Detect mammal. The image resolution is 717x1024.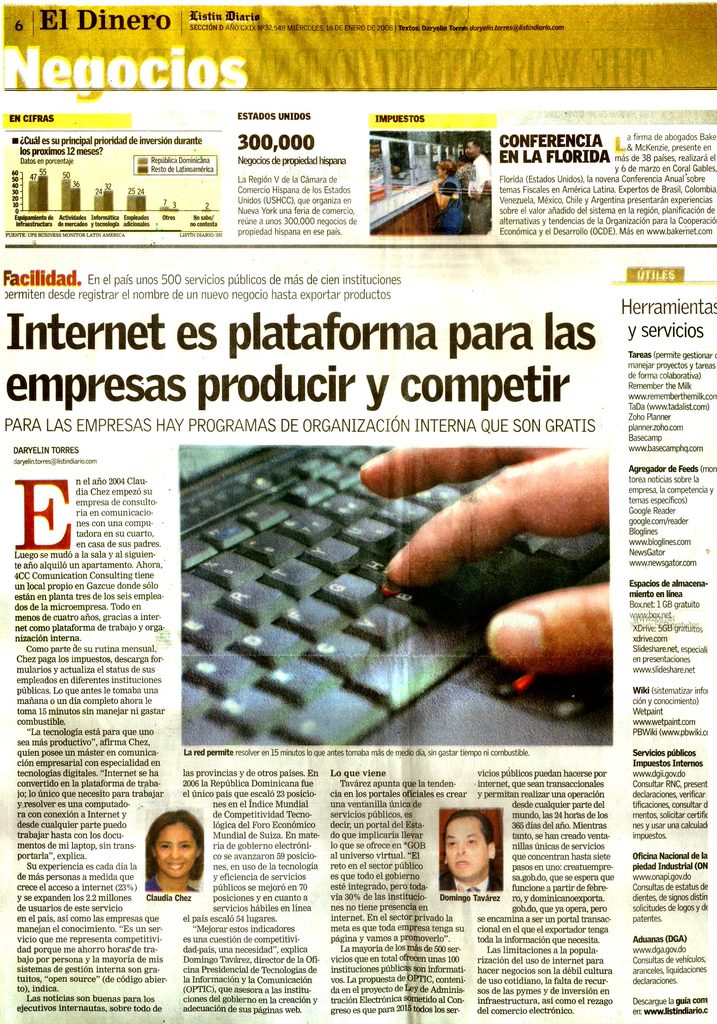
[438,803,503,891].
